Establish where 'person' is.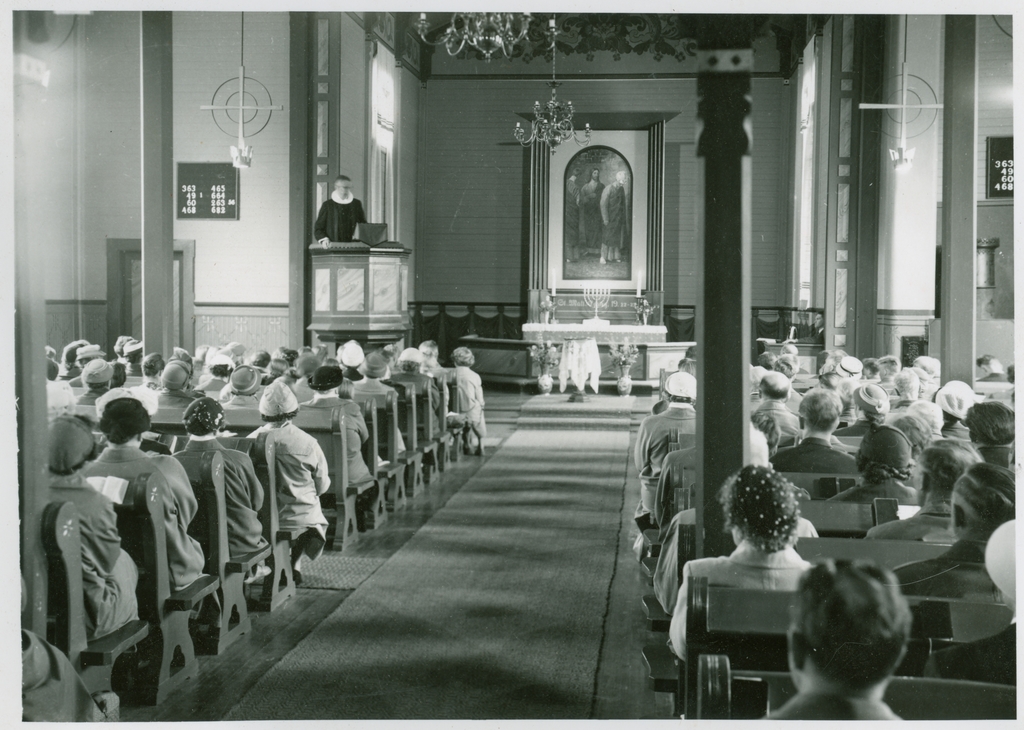
Established at bbox=[356, 356, 406, 444].
